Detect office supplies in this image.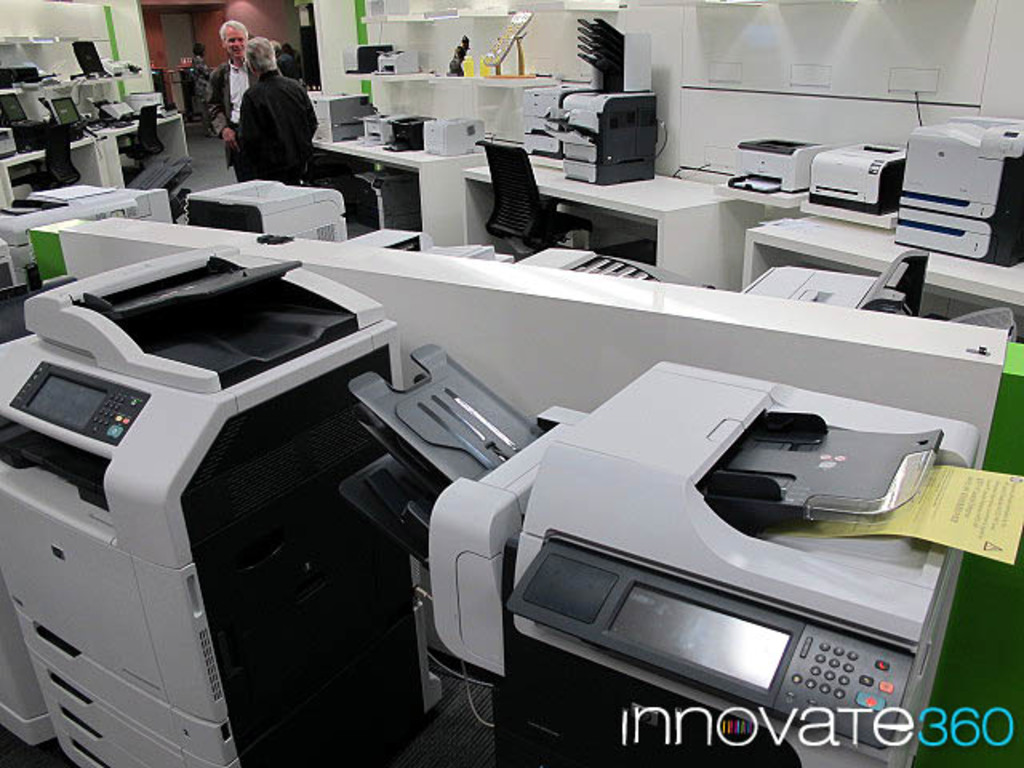
Detection: [355, 102, 389, 133].
